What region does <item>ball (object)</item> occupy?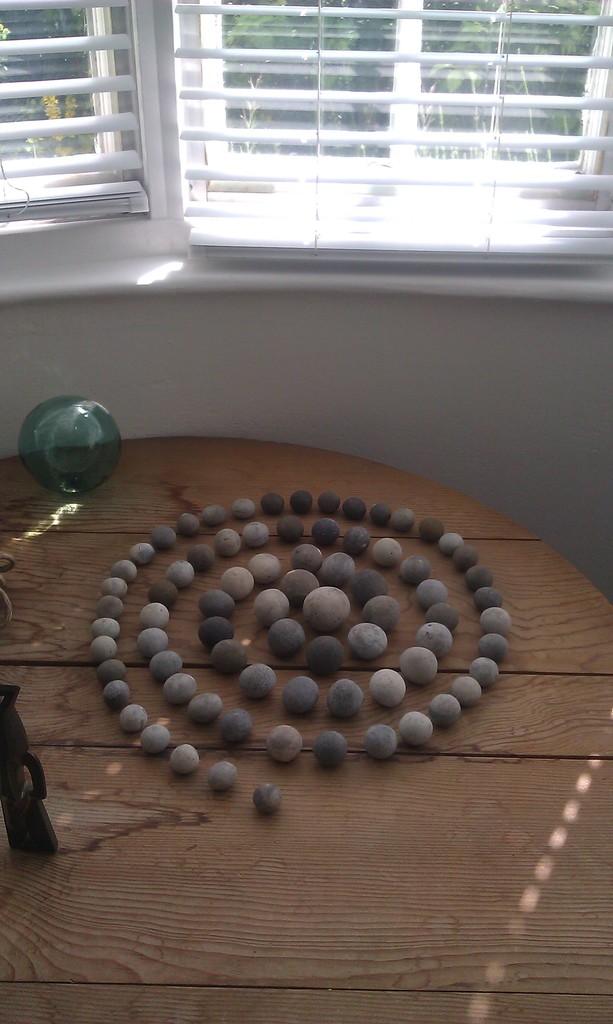
pyautogui.locateOnScreen(280, 518, 302, 545).
